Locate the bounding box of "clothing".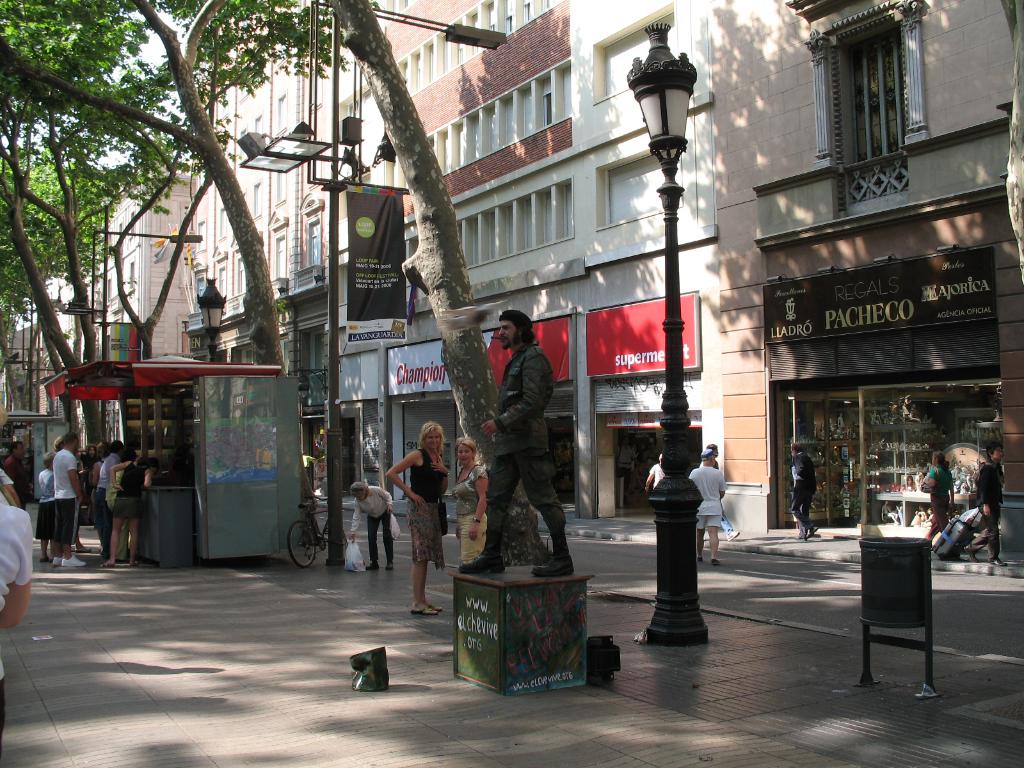
Bounding box: {"x1": 786, "y1": 454, "x2": 816, "y2": 543}.
